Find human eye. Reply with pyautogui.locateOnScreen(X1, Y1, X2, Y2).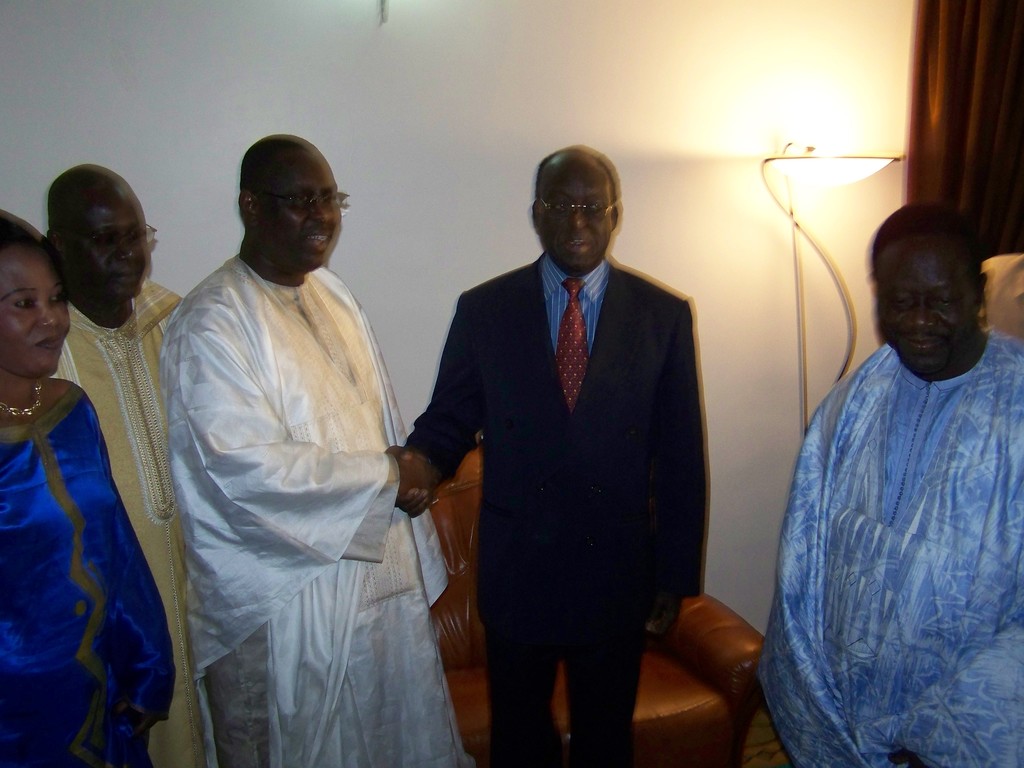
pyautogui.locateOnScreen(47, 289, 63, 308).
